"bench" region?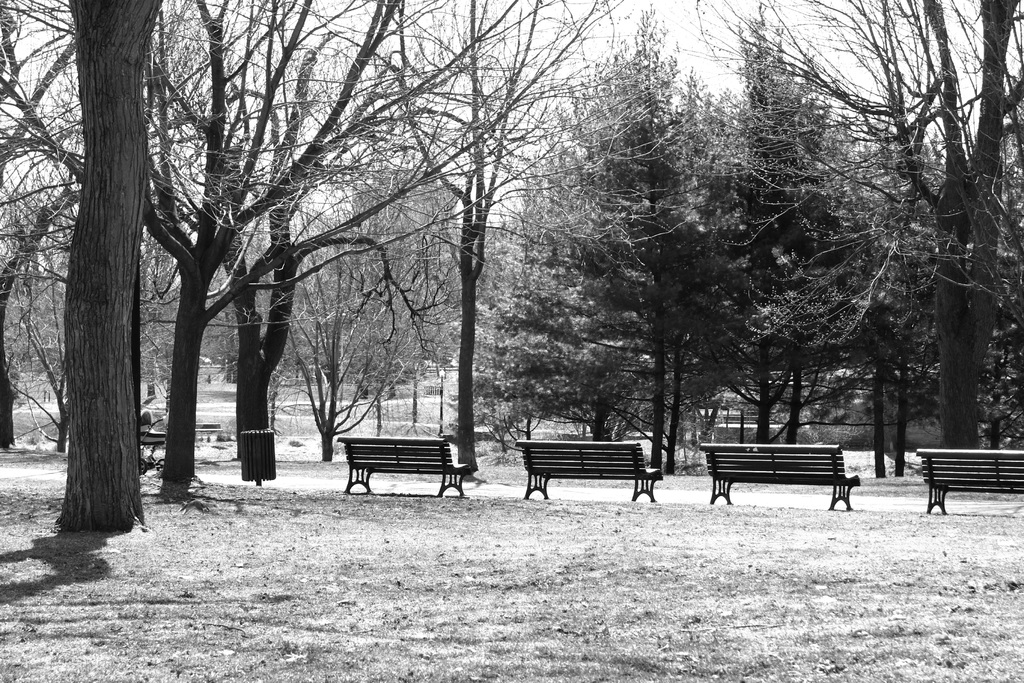
locate(908, 442, 1023, 514)
